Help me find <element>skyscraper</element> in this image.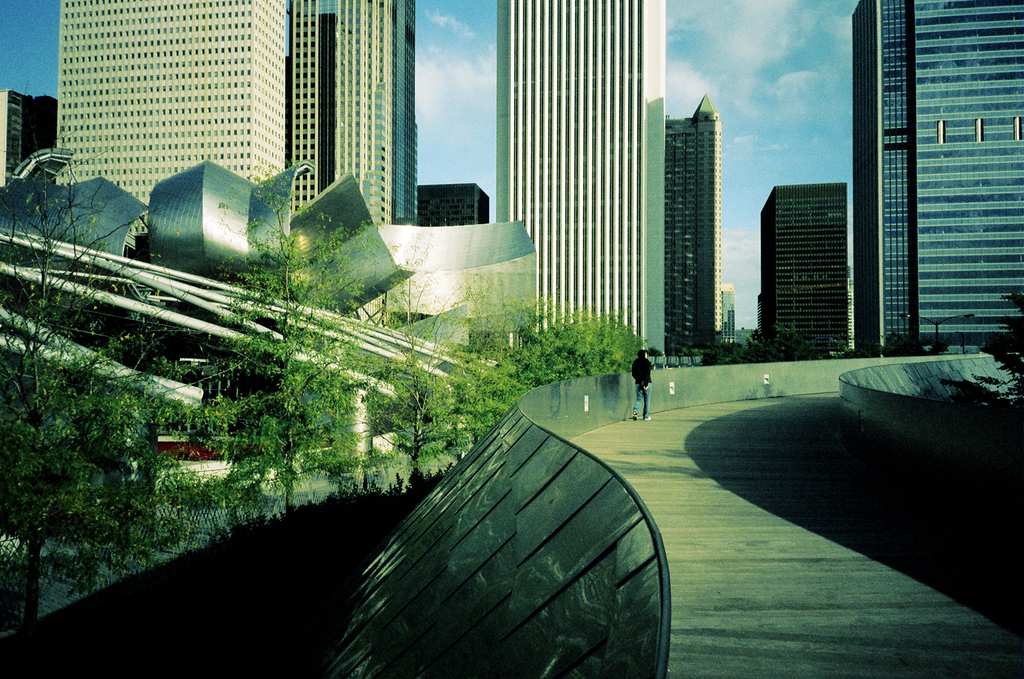
Found it: region(497, 0, 668, 354).
